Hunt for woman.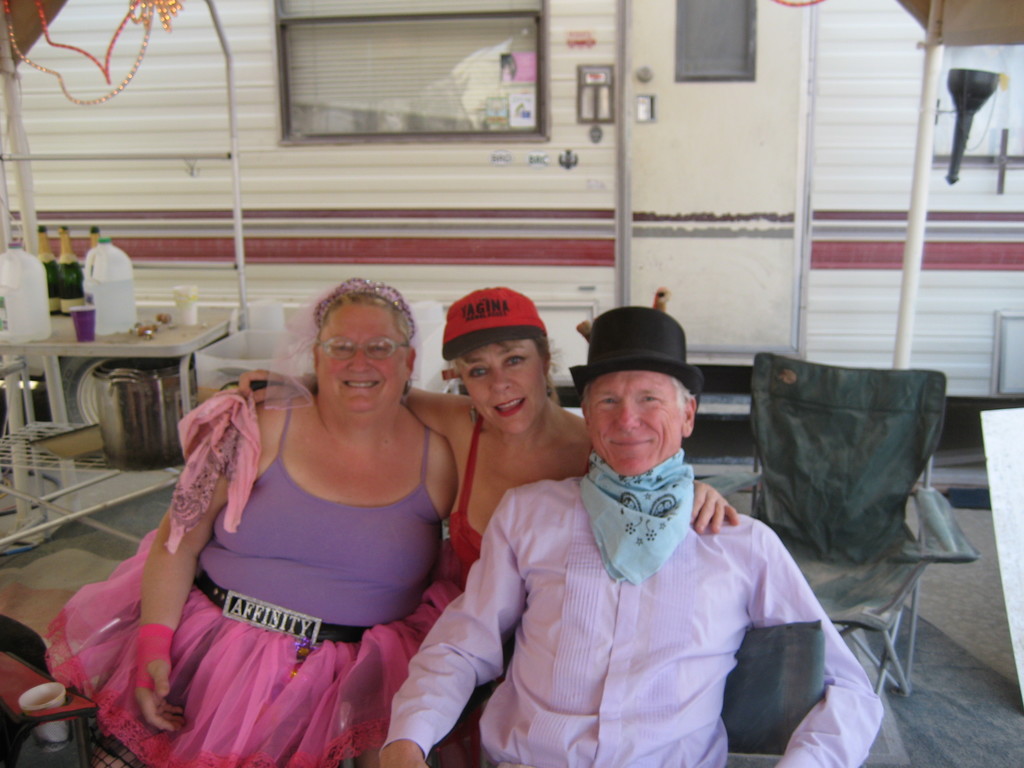
Hunted down at (left=212, top=285, right=742, bottom=580).
